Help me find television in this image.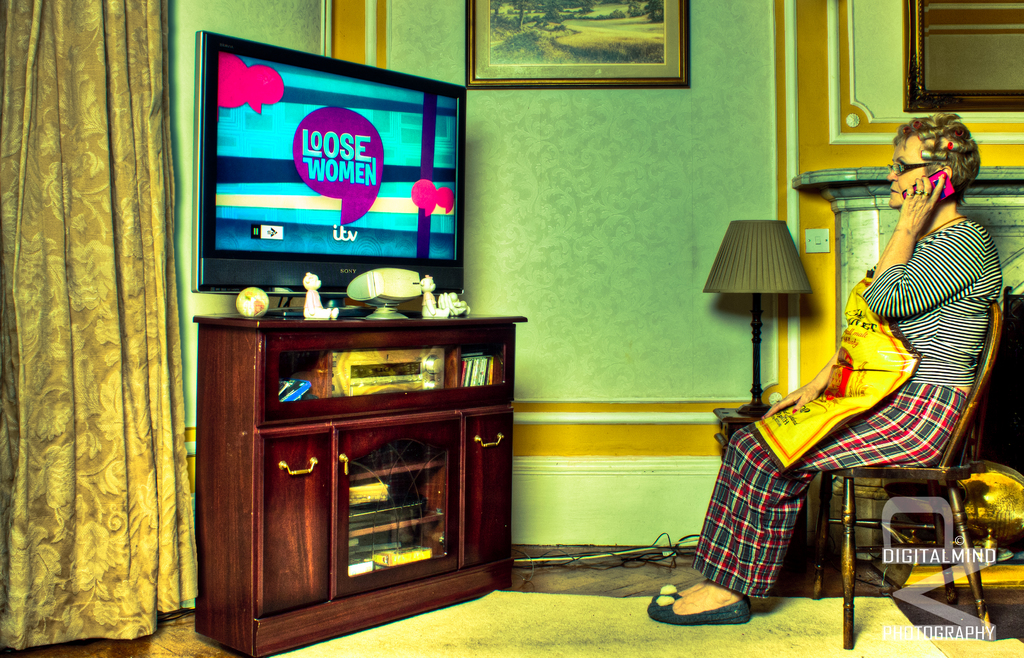
Found it: region(189, 31, 471, 327).
